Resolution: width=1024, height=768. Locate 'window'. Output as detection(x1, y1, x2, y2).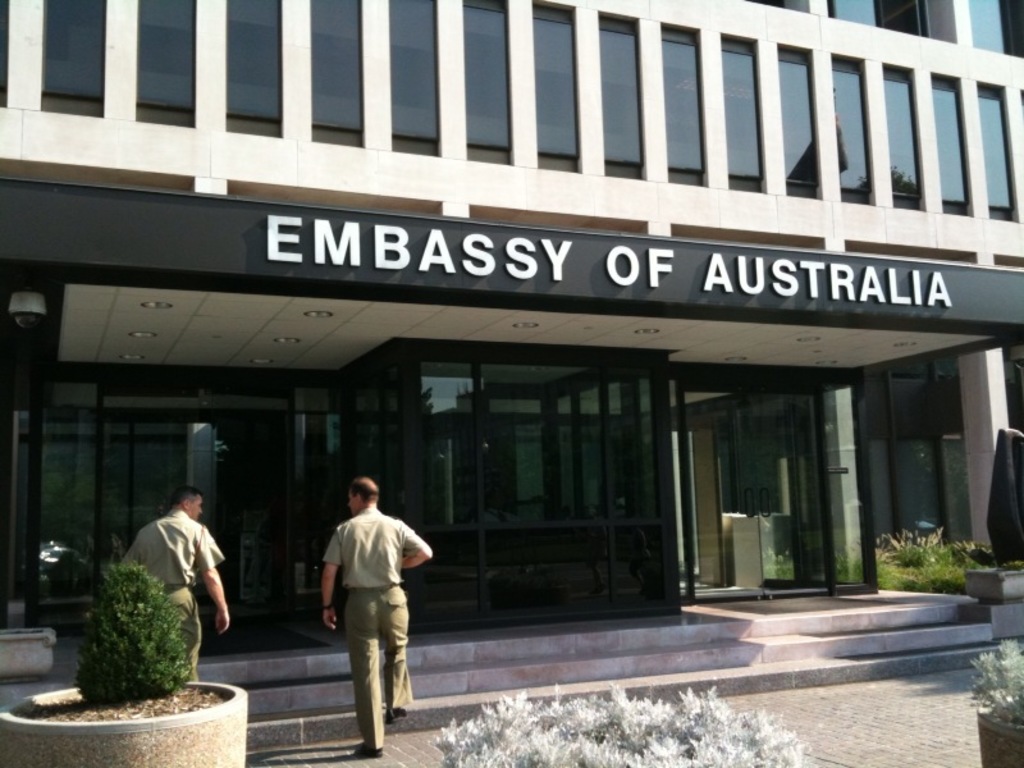
detection(977, 79, 1015, 218).
